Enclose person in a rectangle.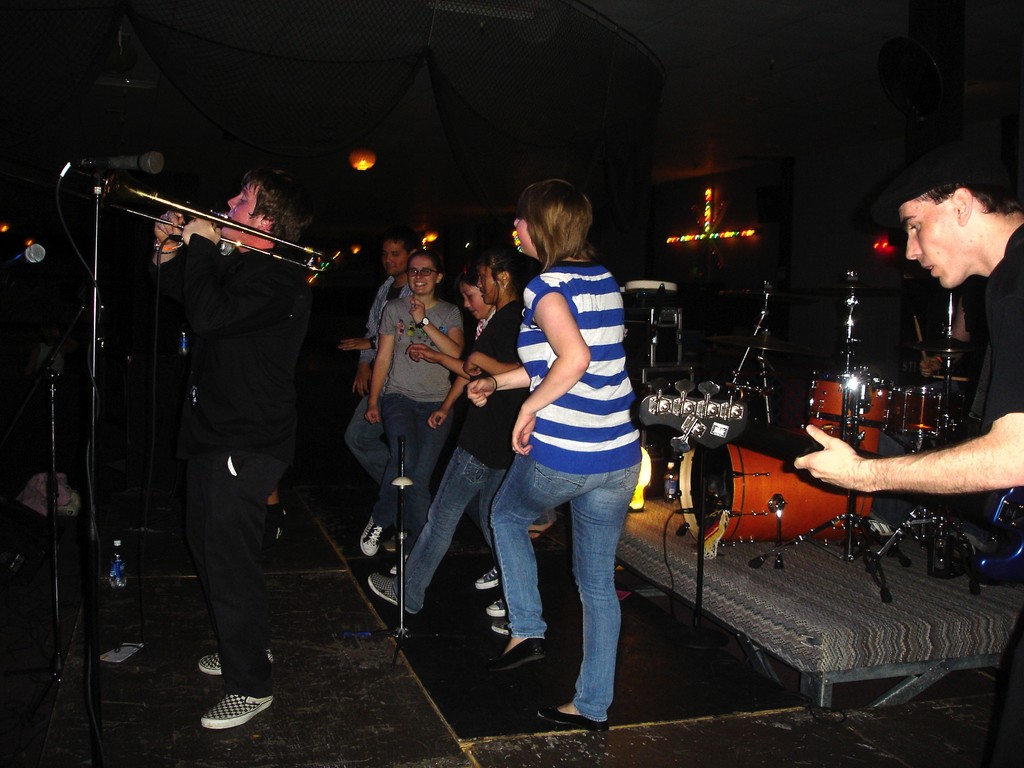
x1=358, y1=262, x2=561, y2=620.
